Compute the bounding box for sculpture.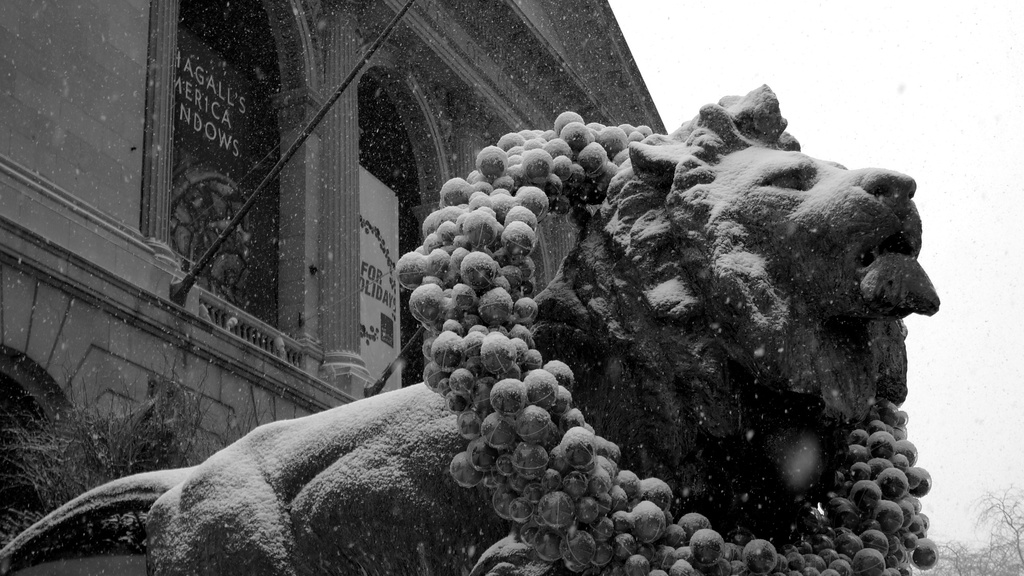
0:78:941:575.
